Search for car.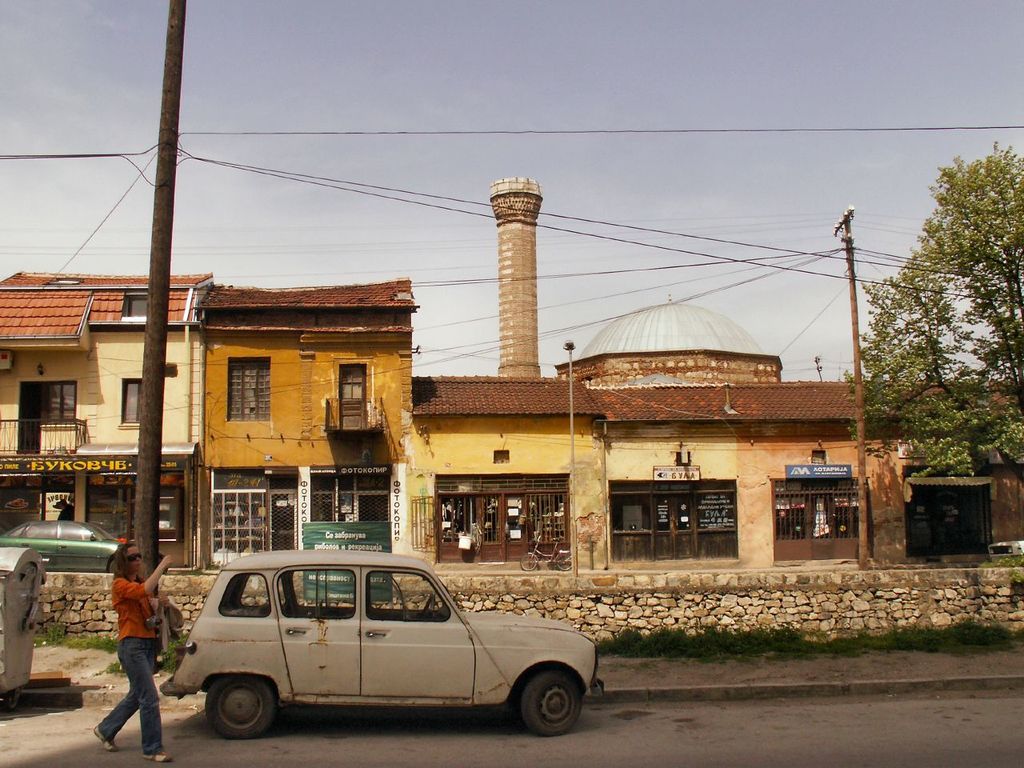
Found at (159,546,599,737).
